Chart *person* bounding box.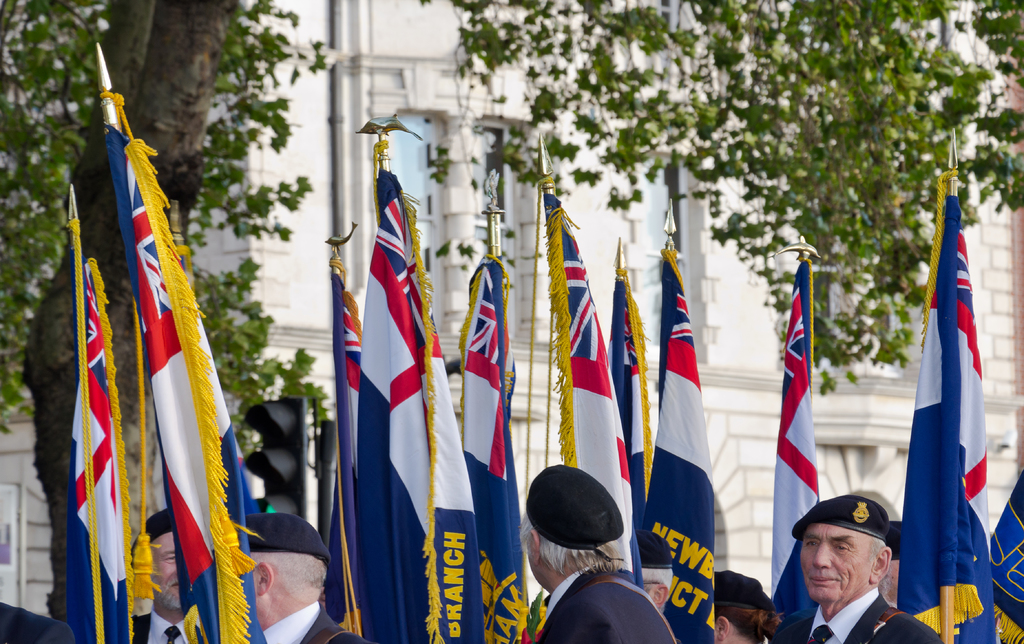
Charted: <region>771, 510, 911, 643</region>.
